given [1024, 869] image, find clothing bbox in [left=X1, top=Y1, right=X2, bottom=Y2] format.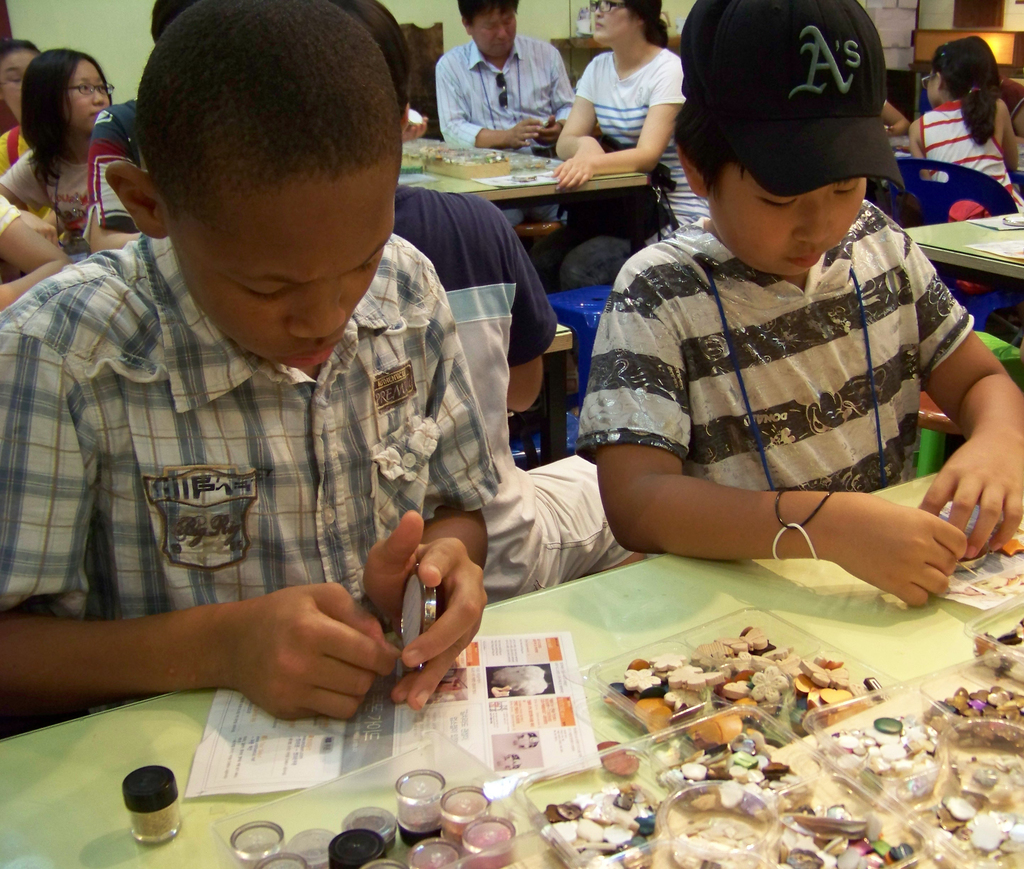
[left=0, top=197, right=22, bottom=231].
